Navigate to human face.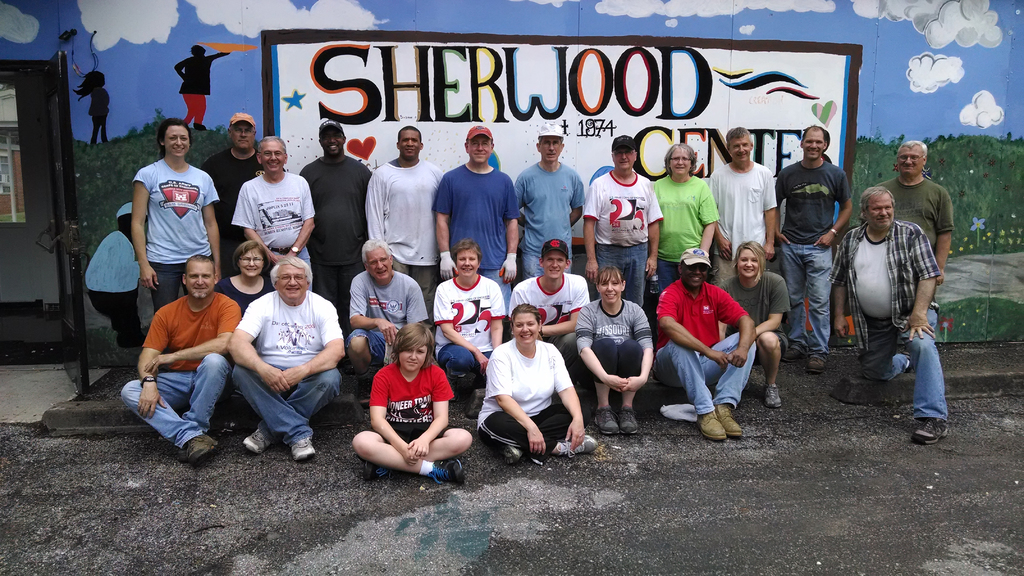
Navigation target: bbox(457, 250, 478, 278).
